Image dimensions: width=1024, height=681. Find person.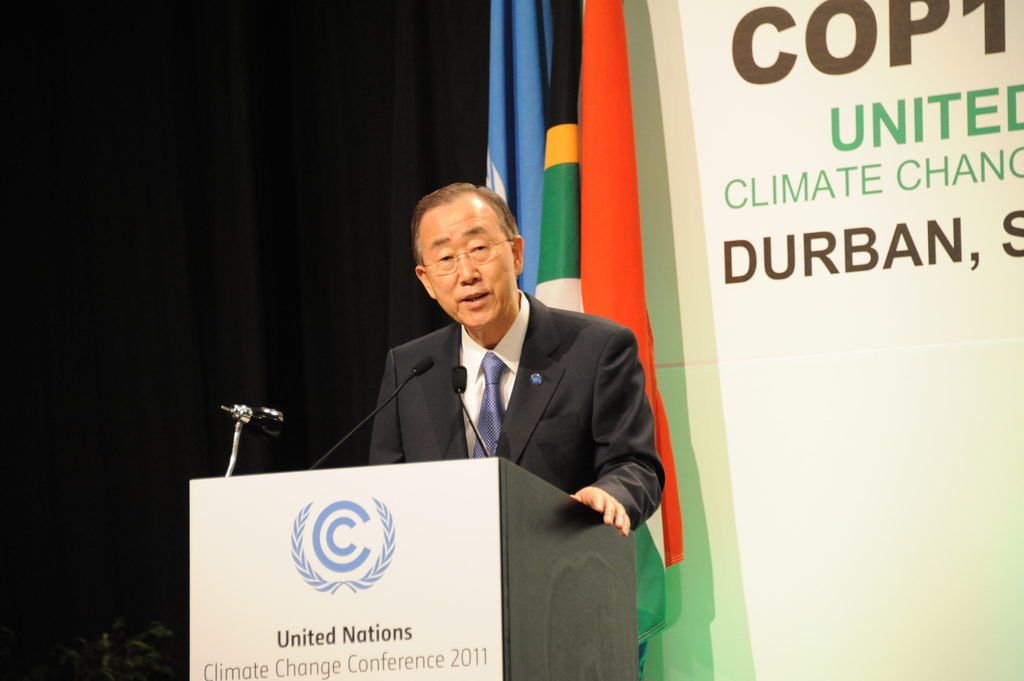
Rect(365, 179, 663, 543).
